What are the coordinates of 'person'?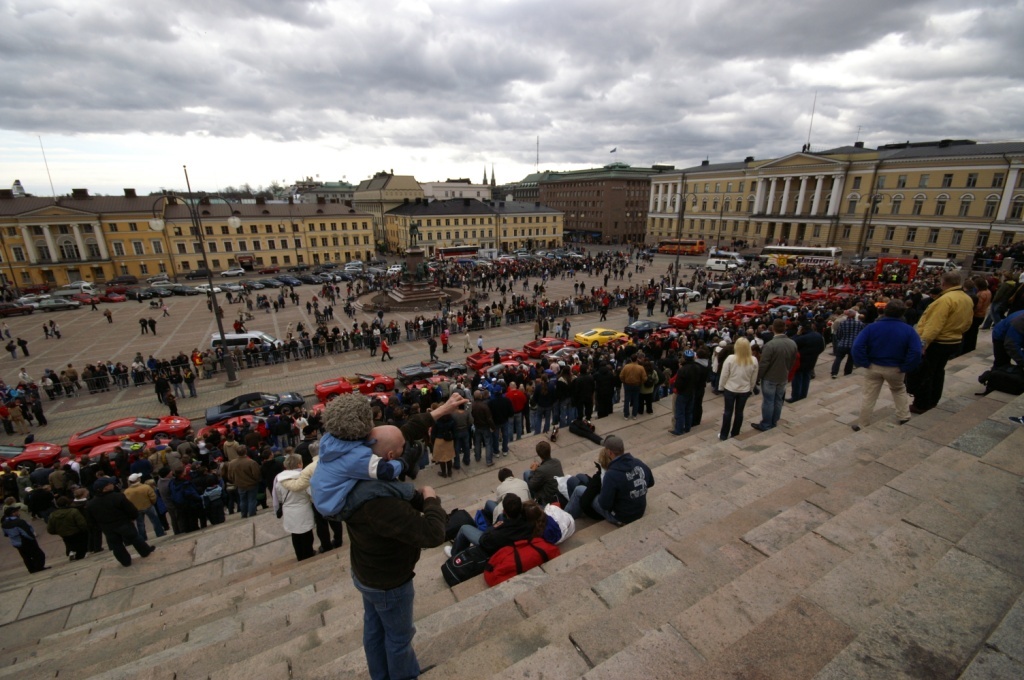
x1=40, y1=325, x2=48, y2=337.
